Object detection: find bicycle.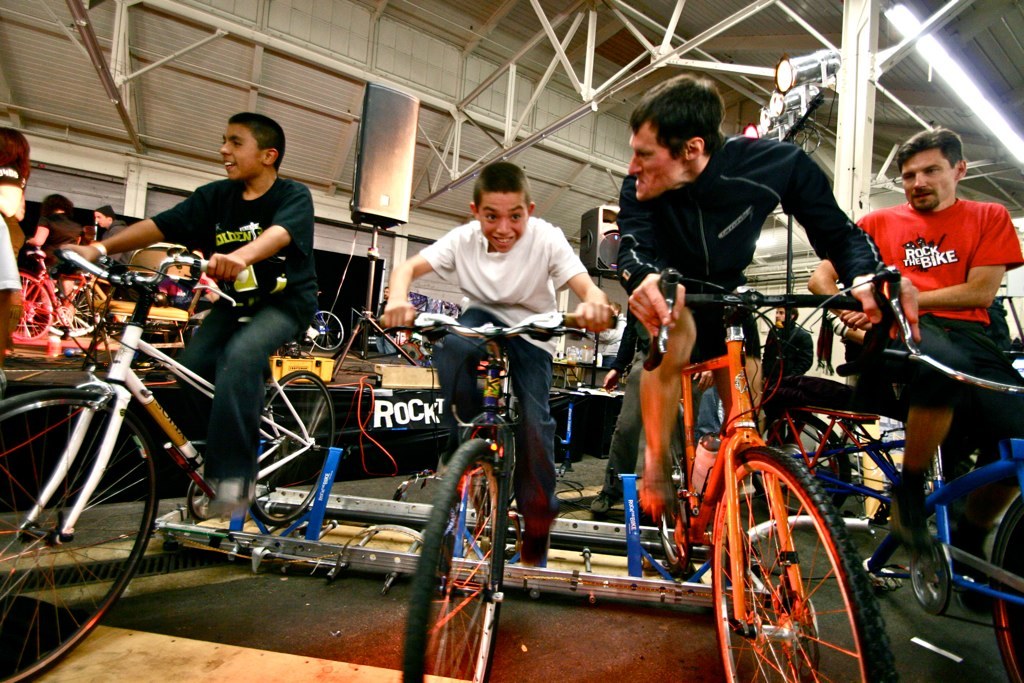
376 307 618 682.
